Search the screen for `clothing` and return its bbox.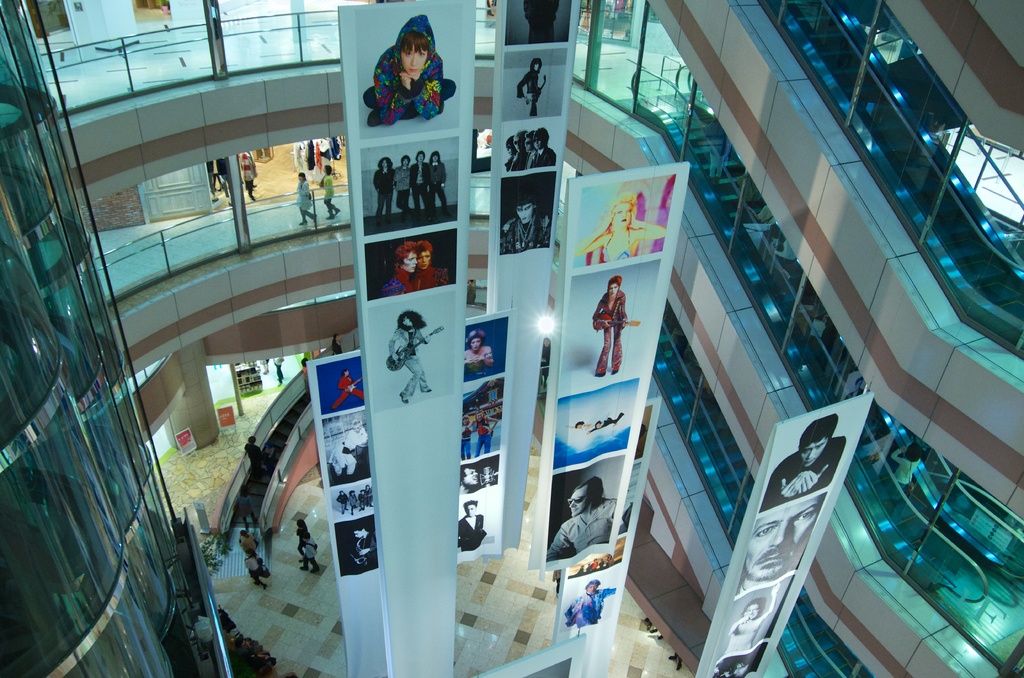
Found: bbox=[517, 70, 545, 115].
